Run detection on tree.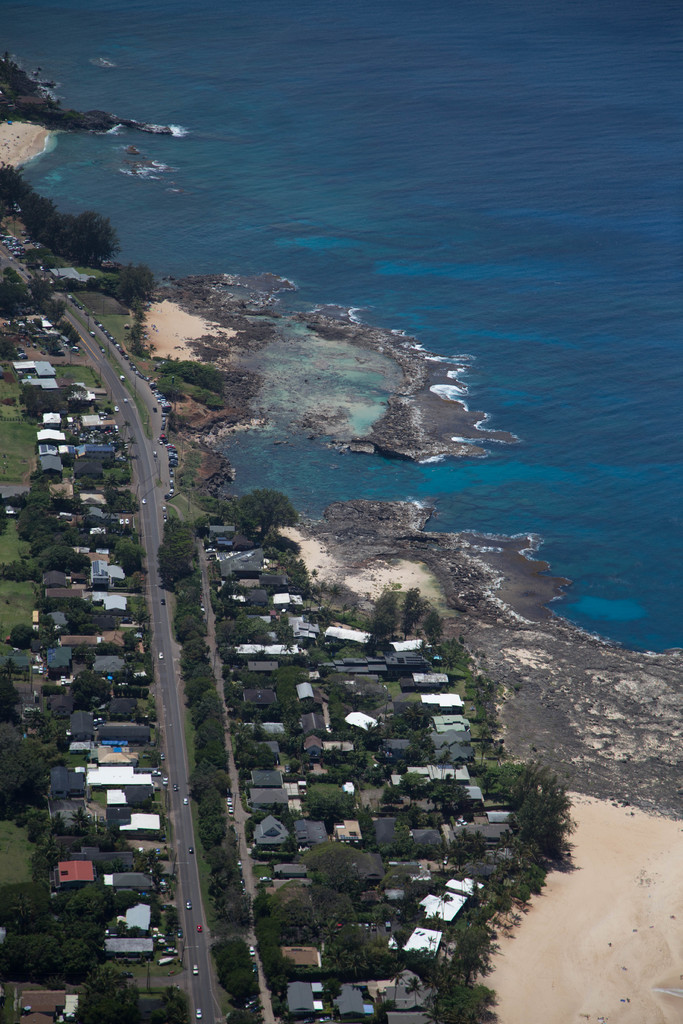
Result: box(71, 966, 193, 1023).
